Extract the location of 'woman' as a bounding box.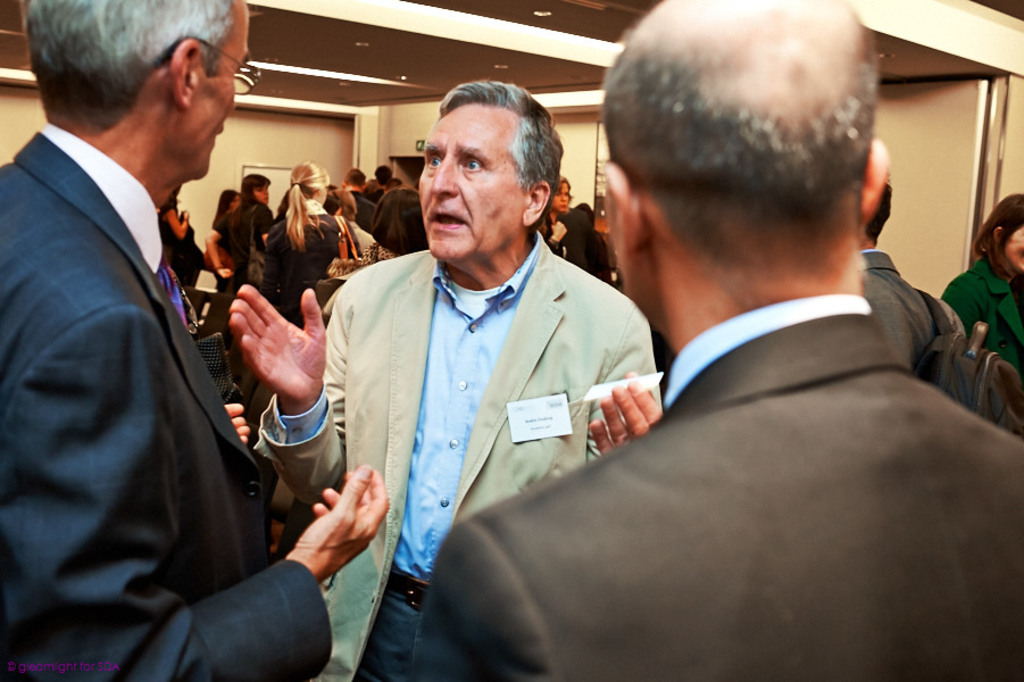
{"x1": 216, "y1": 185, "x2": 243, "y2": 223}.
